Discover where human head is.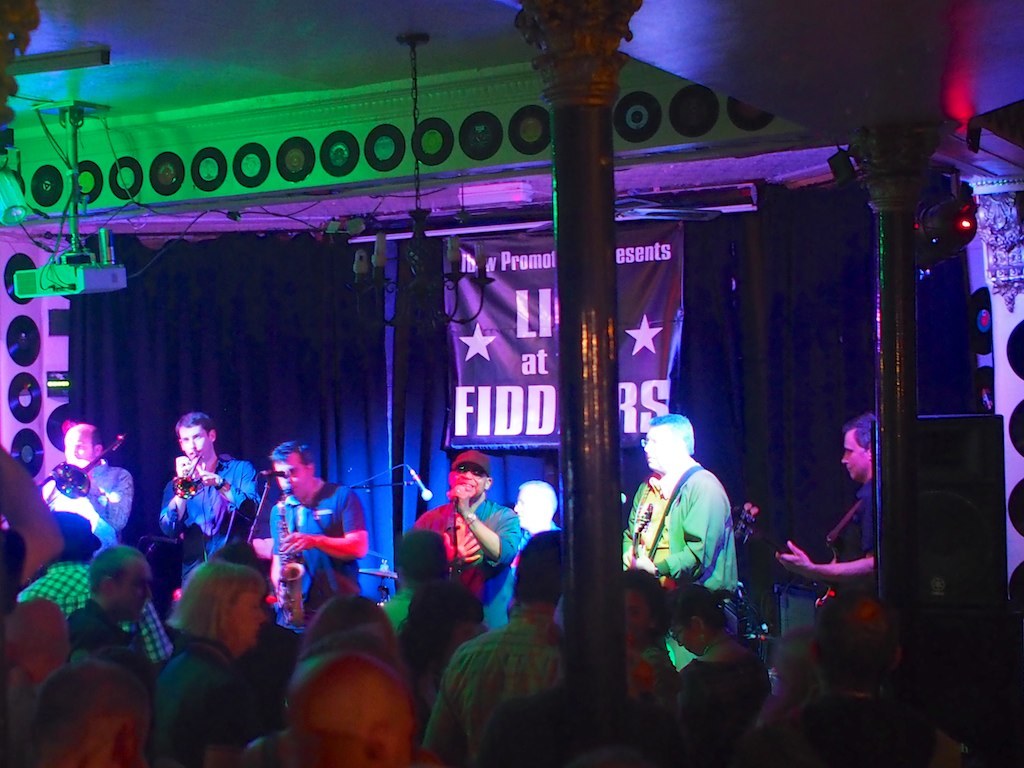
Discovered at Rect(393, 531, 453, 581).
